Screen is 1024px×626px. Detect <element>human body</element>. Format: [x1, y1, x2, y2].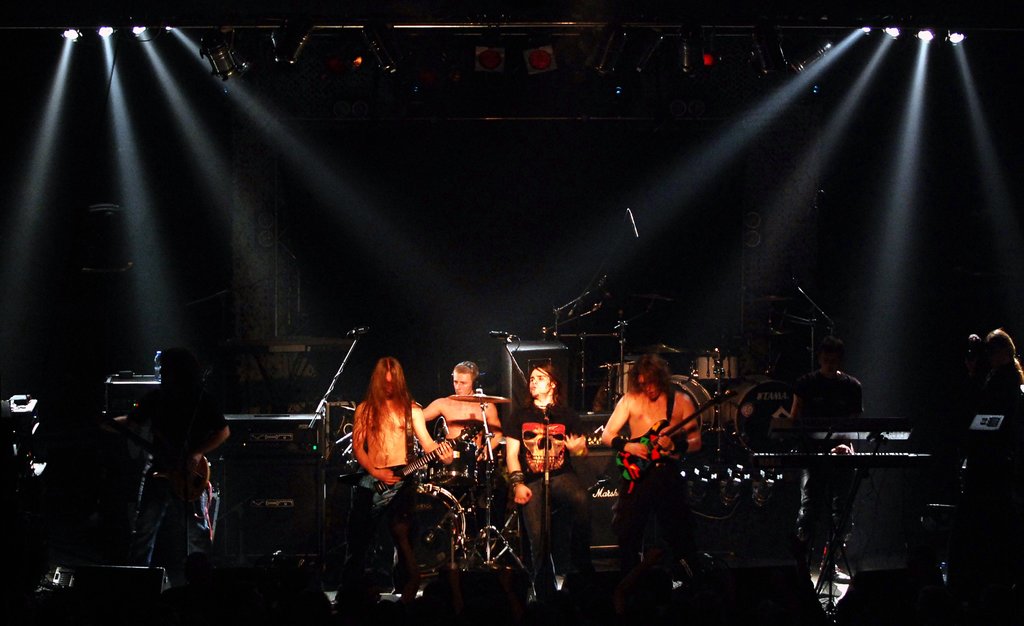
[504, 363, 589, 579].
